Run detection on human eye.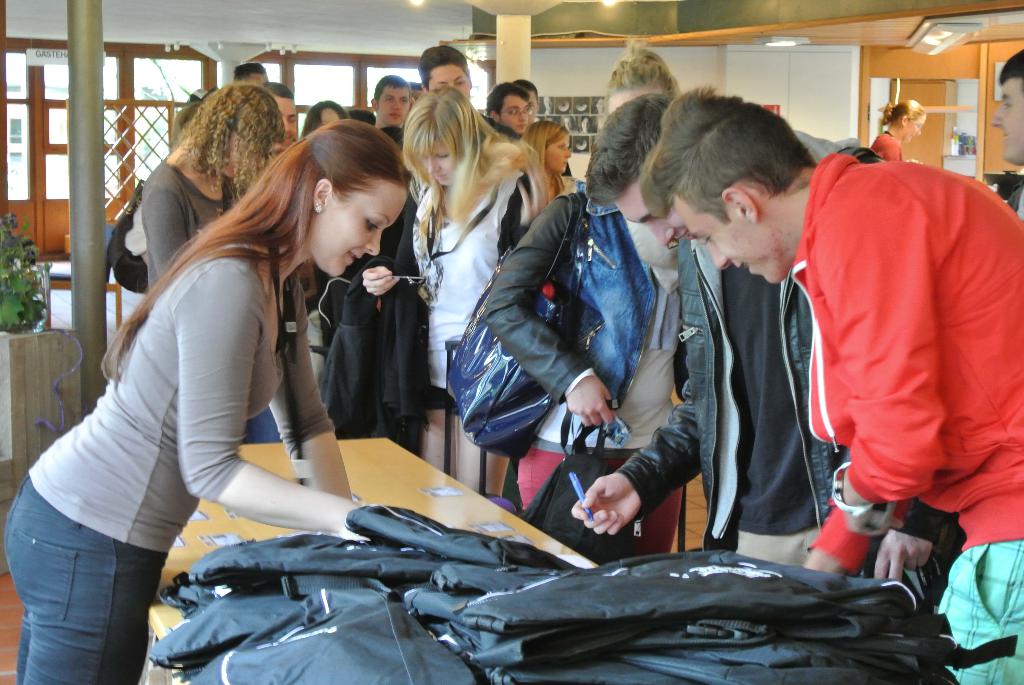
Result: {"left": 454, "top": 79, "right": 462, "bottom": 86}.
